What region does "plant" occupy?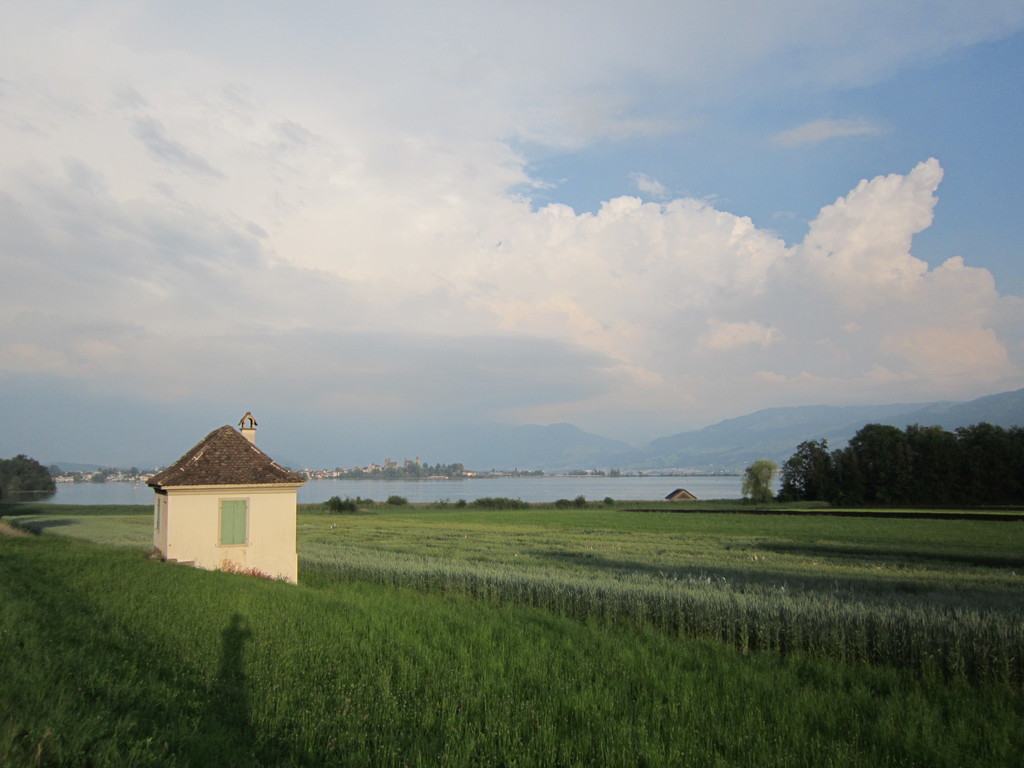
detection(351, 496, 376, 506).
